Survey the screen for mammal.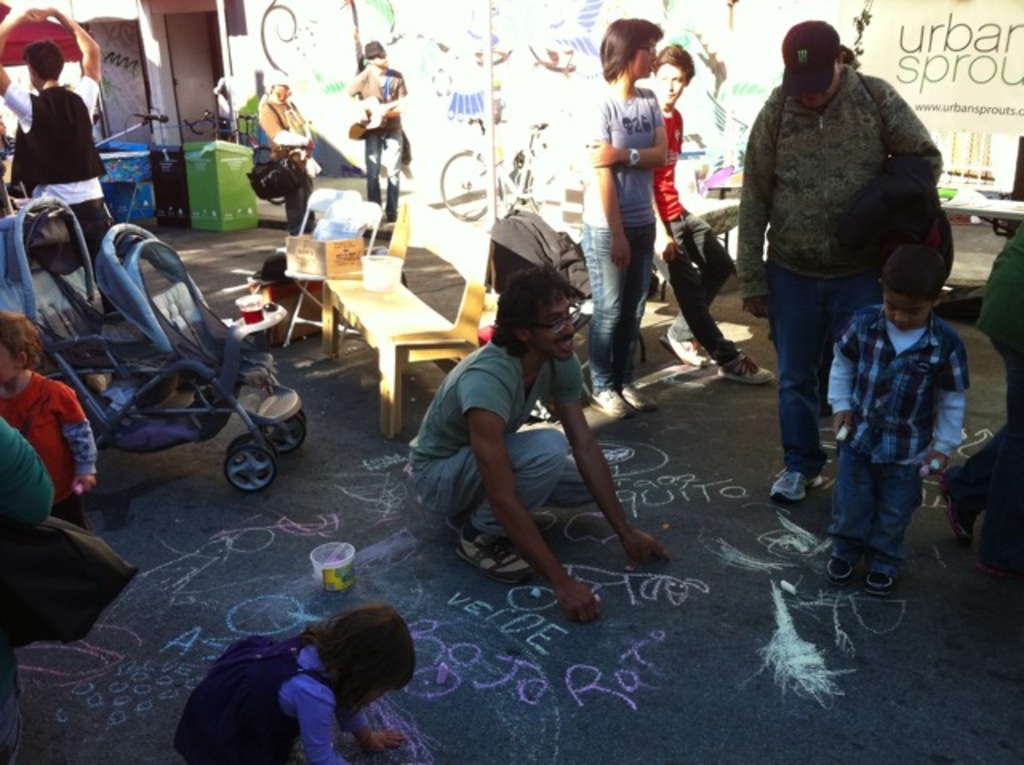
Survey found: left=822, top=245, right=974, bottom=594.
